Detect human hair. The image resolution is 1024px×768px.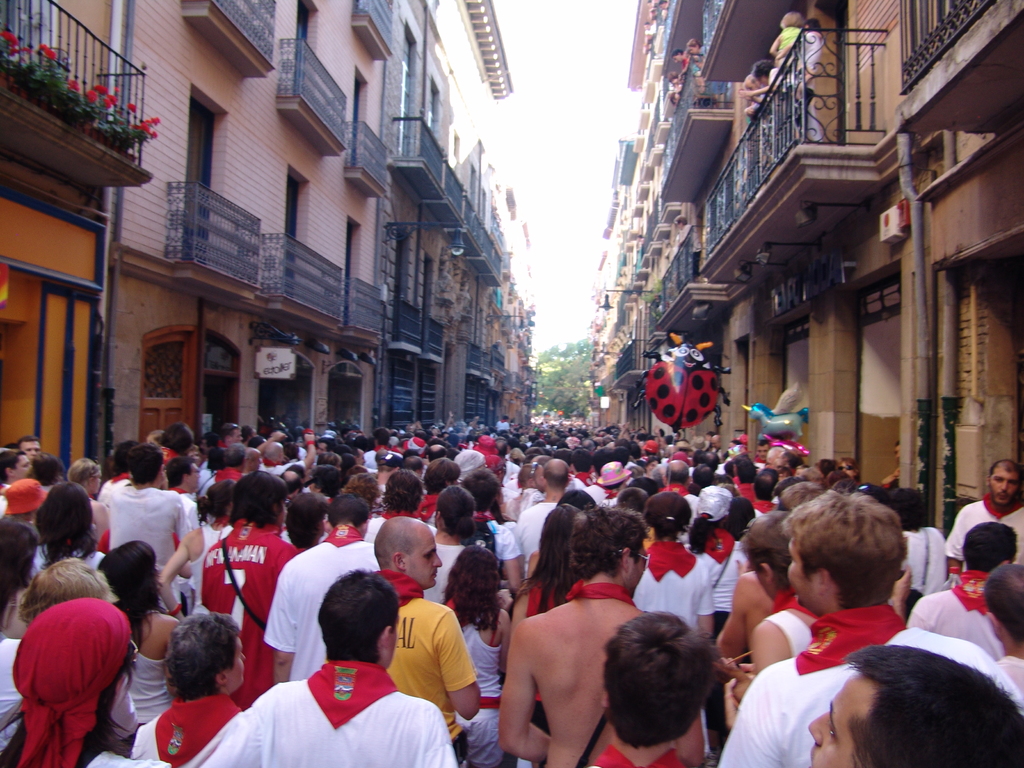
bbox(890, 483, 927, 541).
